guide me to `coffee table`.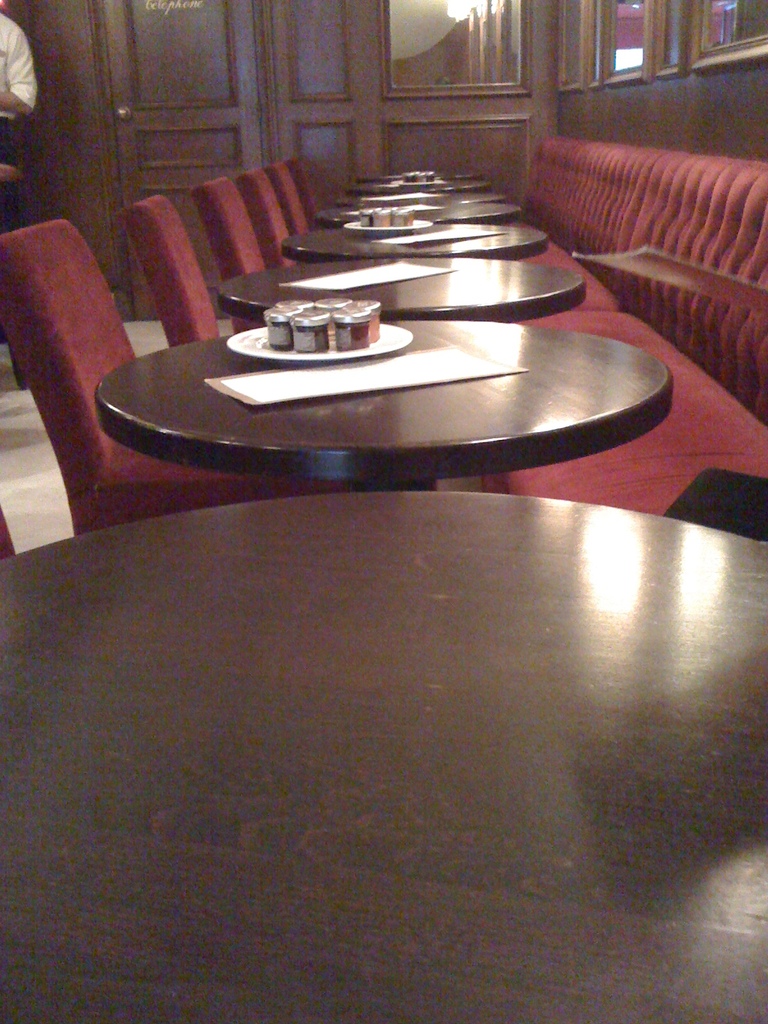
Guidance: Rect(308, 166, 527, 218).
